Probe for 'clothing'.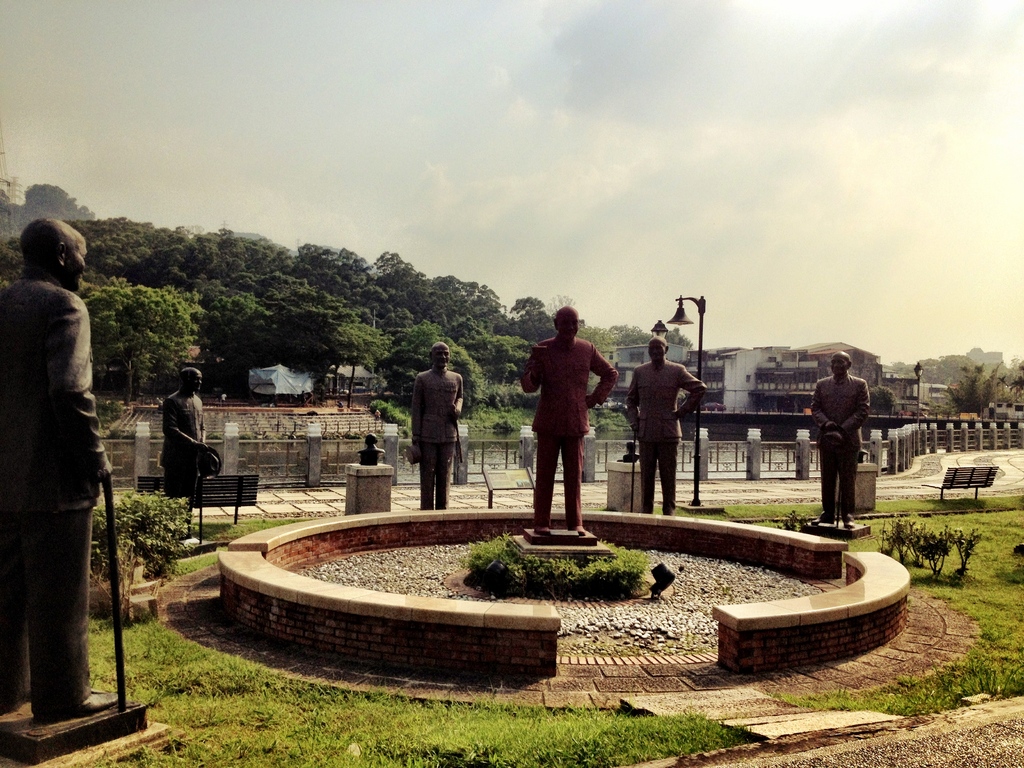
Probe result: left=521, top=333, right=618, bottom=529.
